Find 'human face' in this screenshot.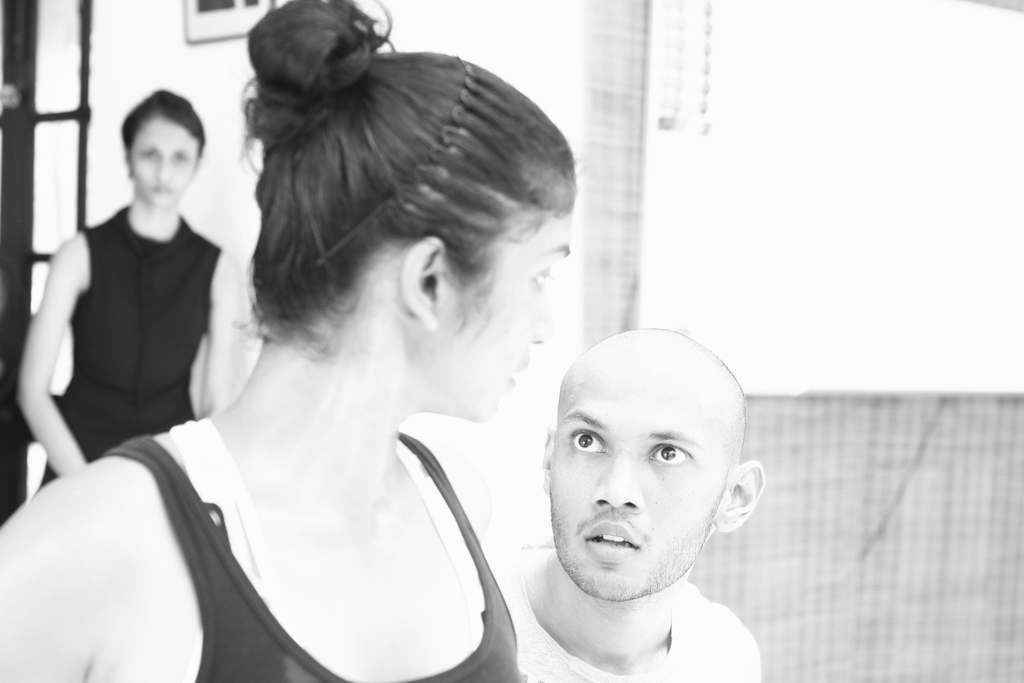
The bounding box for 'human face' is box(551, 378, 720, 604).
